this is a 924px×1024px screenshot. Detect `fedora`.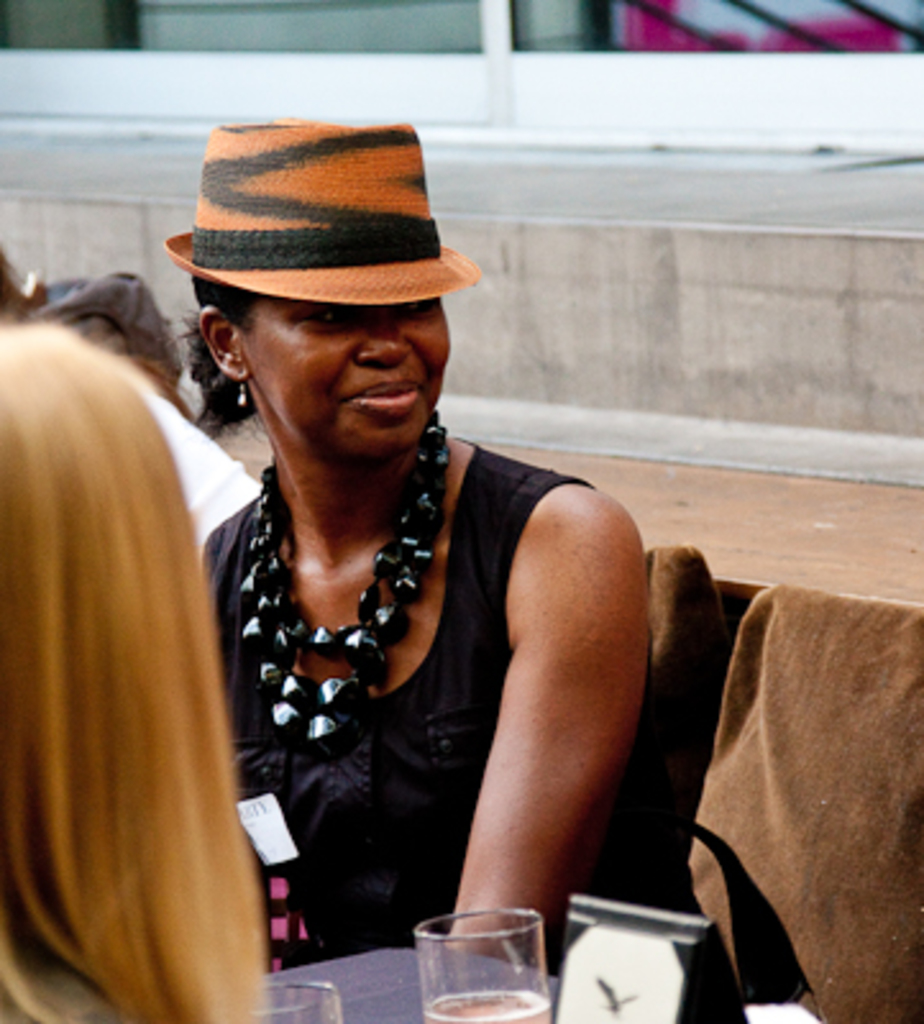
Rect(156, 118, 481, 302).
